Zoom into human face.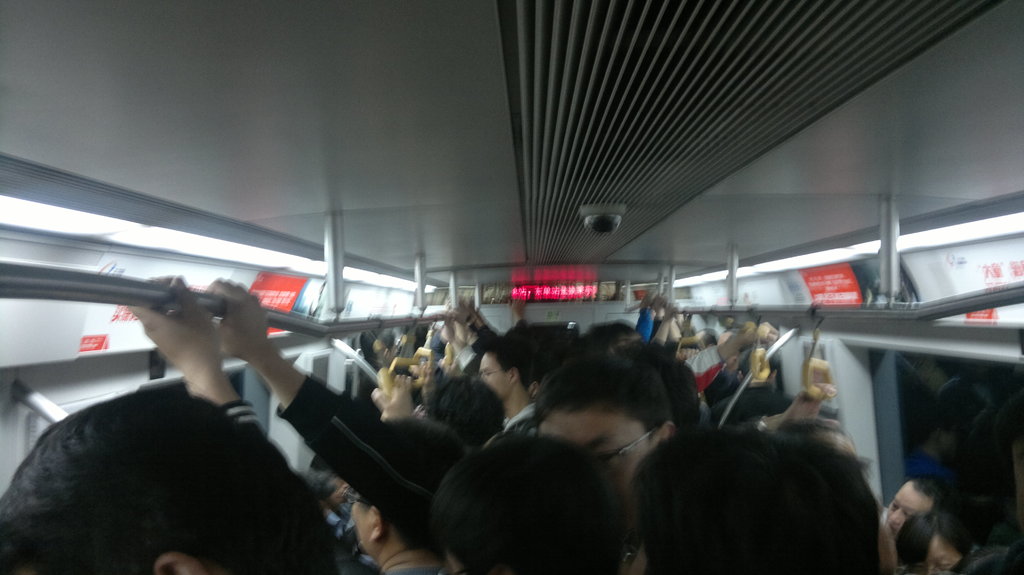
Zoom target: {"x1": 538, "y1": 413, "x2": 650, "y2": 540}.
